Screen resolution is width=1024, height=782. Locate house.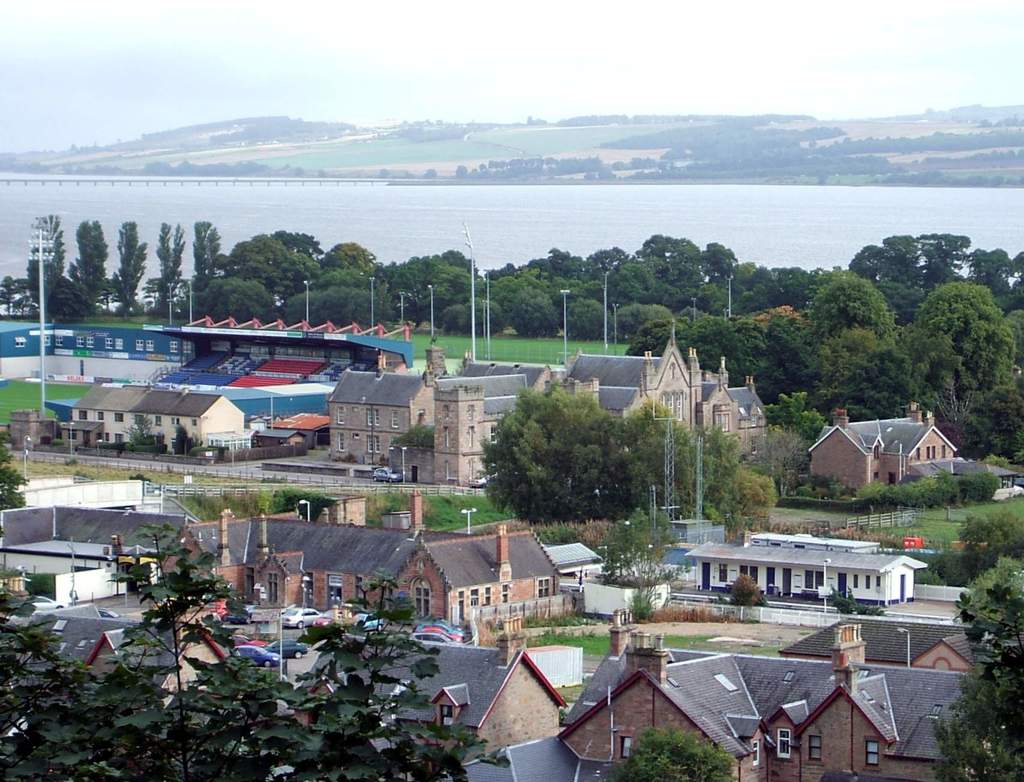
locate(684, 531, 924, 608).
